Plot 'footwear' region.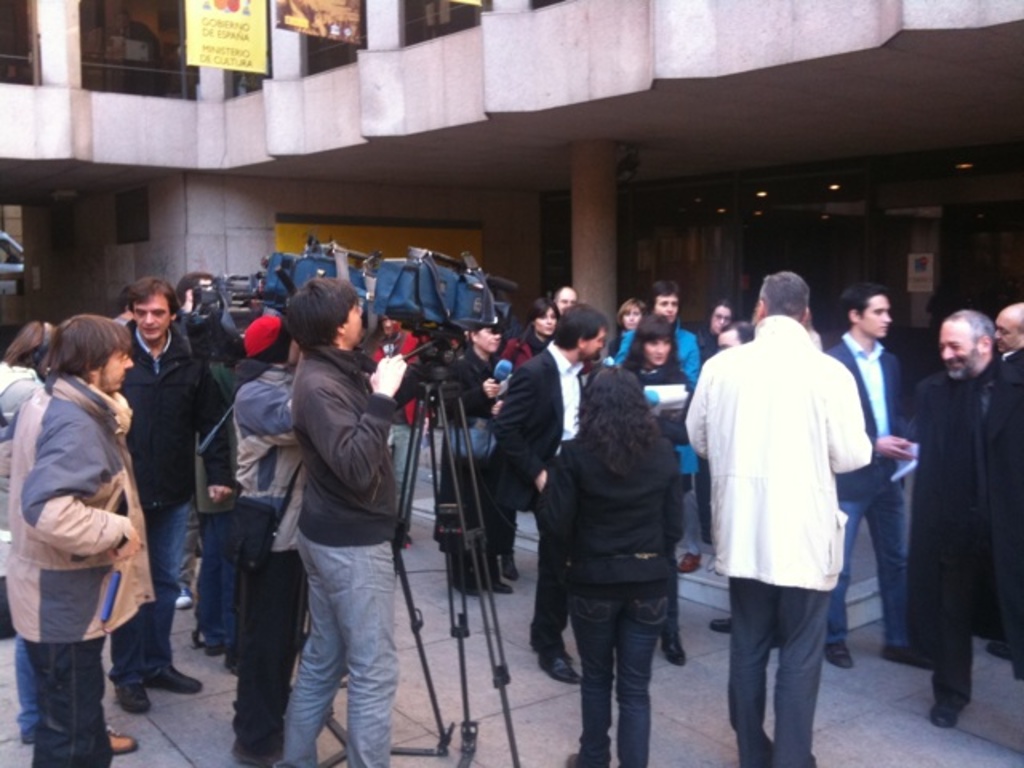
Plotted at BBox(706, 611, 741, 638).
